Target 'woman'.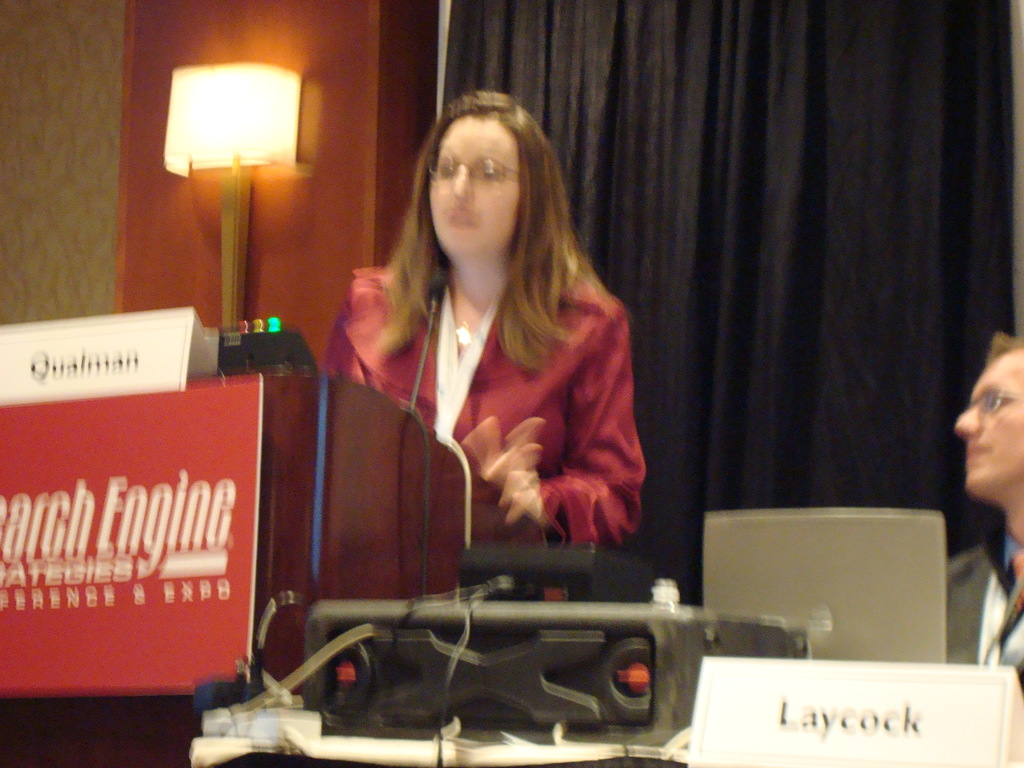
Target region: box=[314, 91, 650, 638].
